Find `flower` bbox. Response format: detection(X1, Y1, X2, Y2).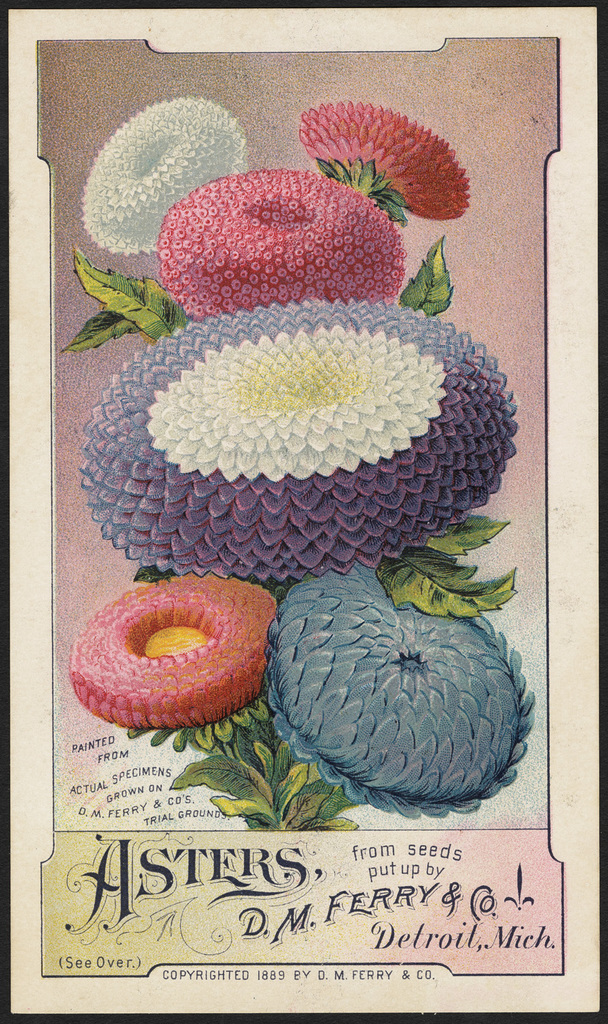
detection(66, 574, 275, 736).
